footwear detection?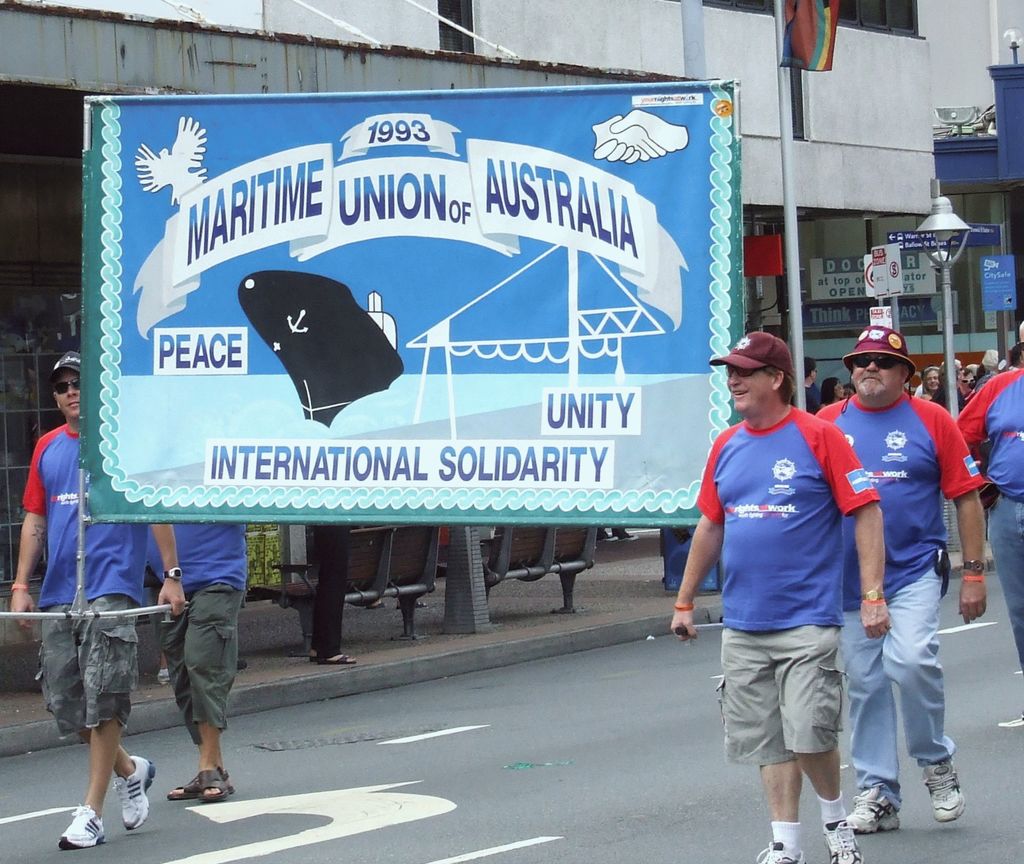
319/653/358/664
